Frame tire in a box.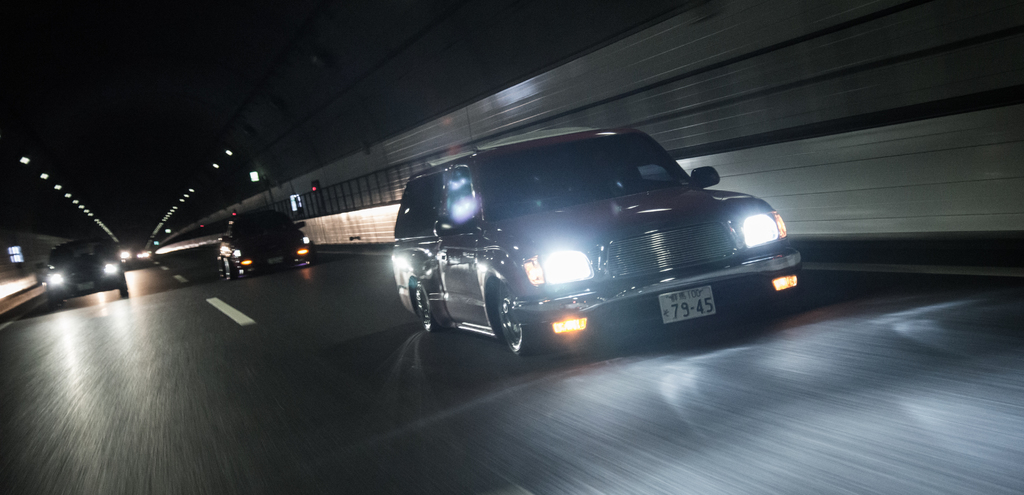
410, 276, 435, 333.
